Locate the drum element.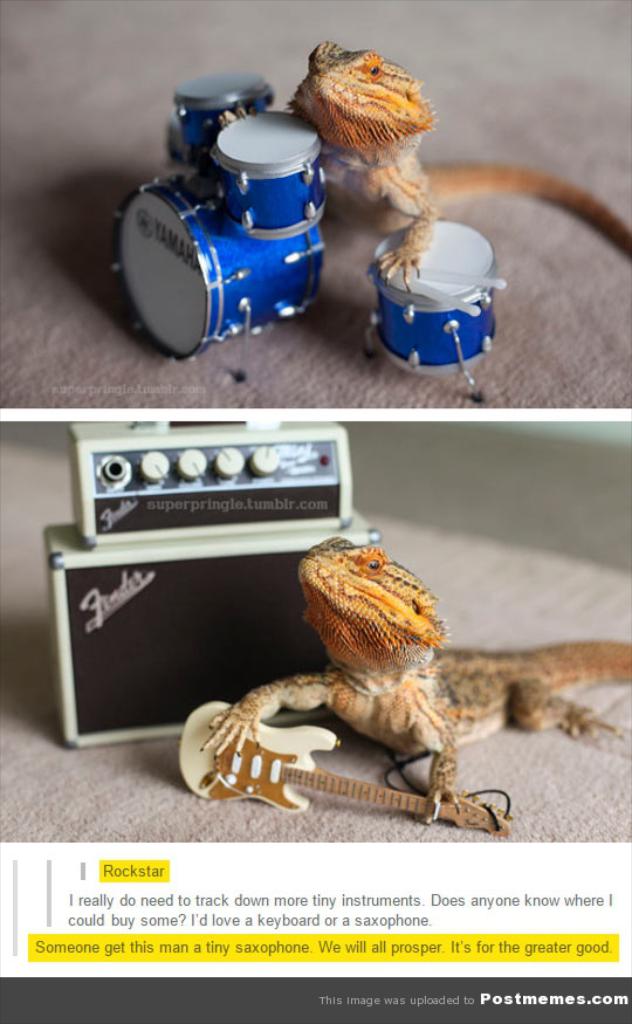
Element bbox: <bbox>169, 69, 280, 170</bbox>.
